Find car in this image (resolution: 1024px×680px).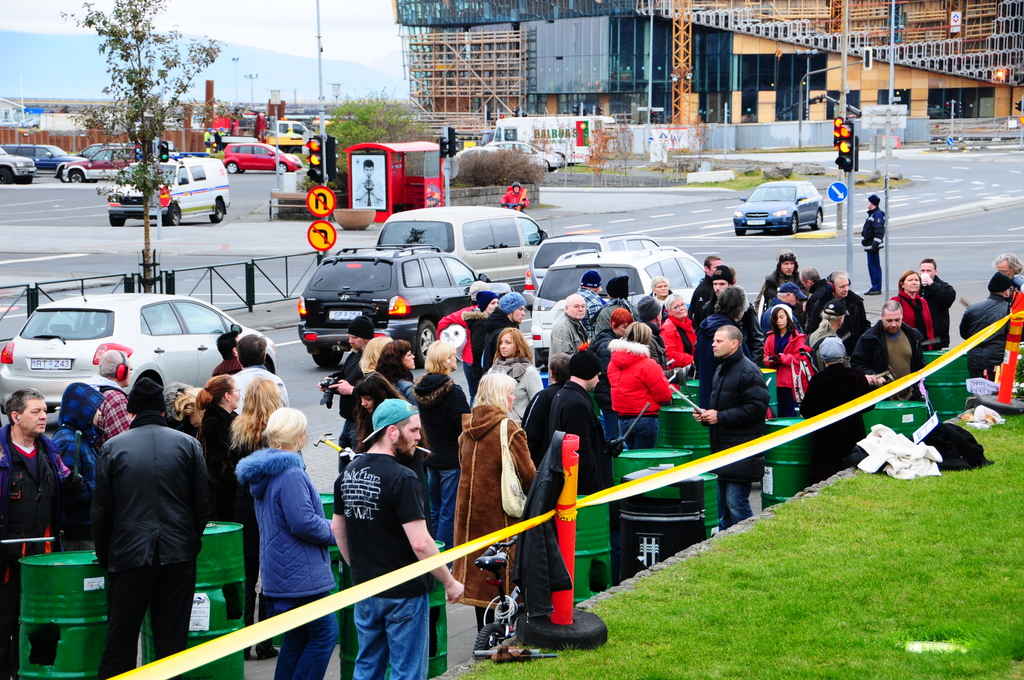
BBox(731, 179, 822, 234).
